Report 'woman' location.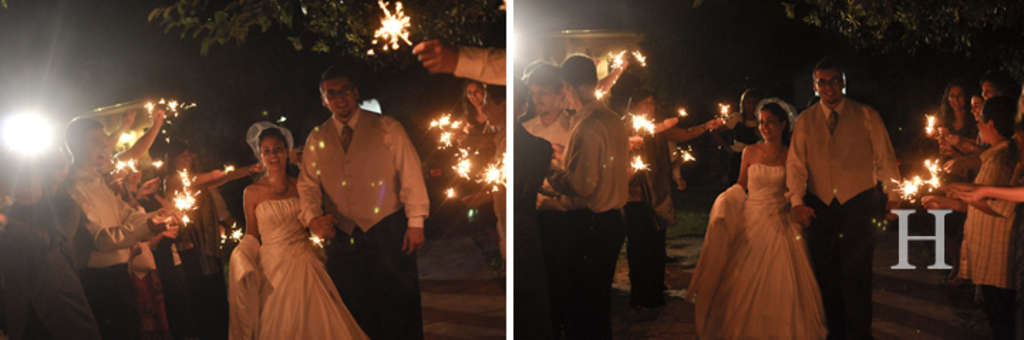
Report: 215,112,341,330.
